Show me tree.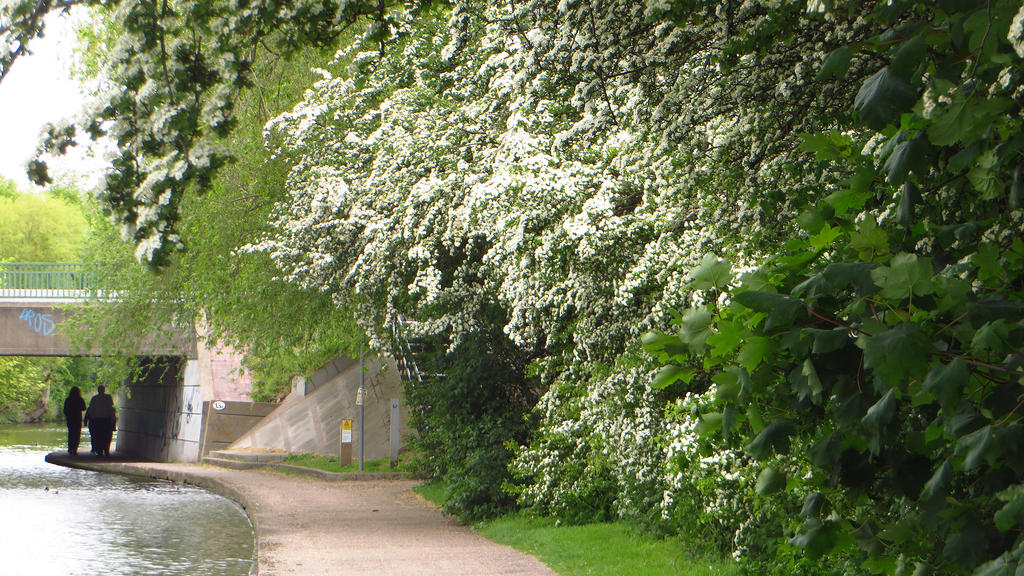
tree is here: <box>604,0,1023,575</box>.
